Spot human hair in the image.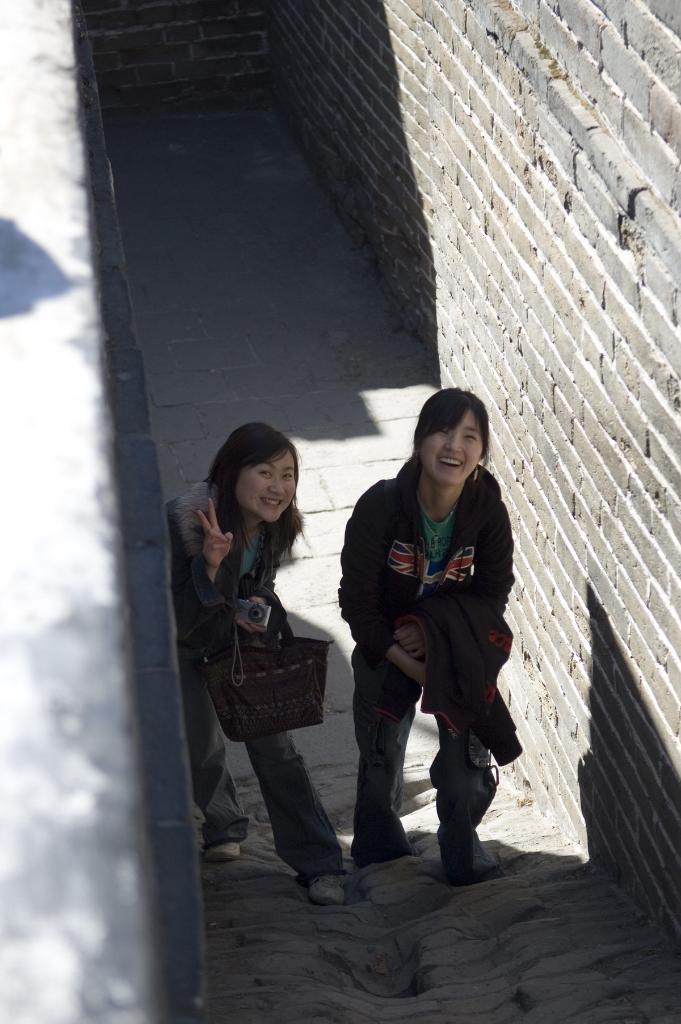
human hair found at 205 422 322 576.
